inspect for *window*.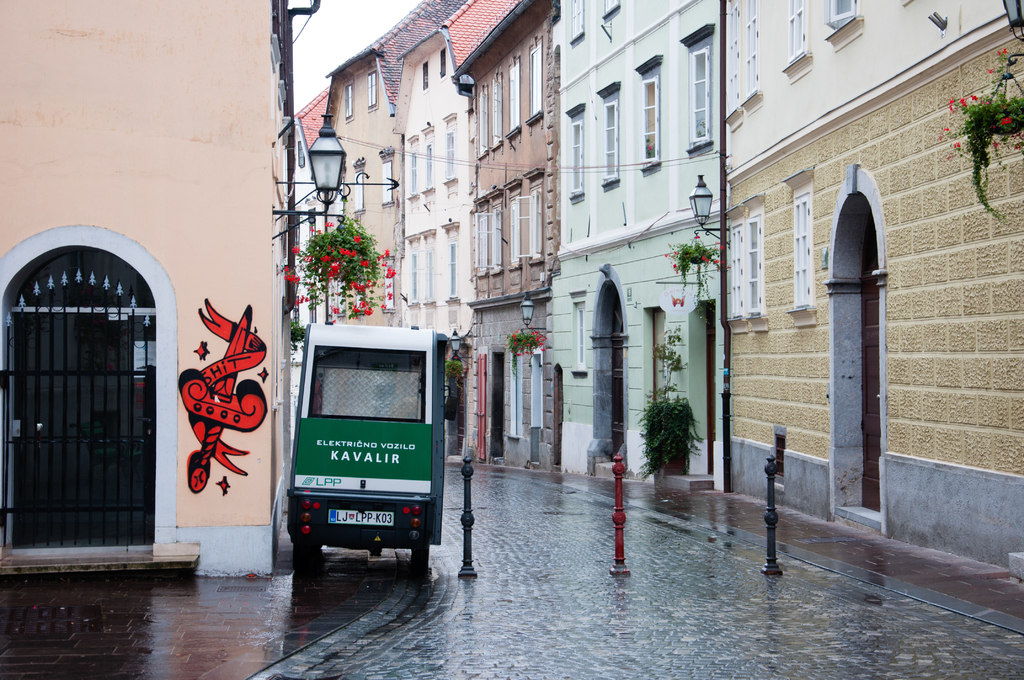
Inspection: bbox=(685, 24, 714, 153).
